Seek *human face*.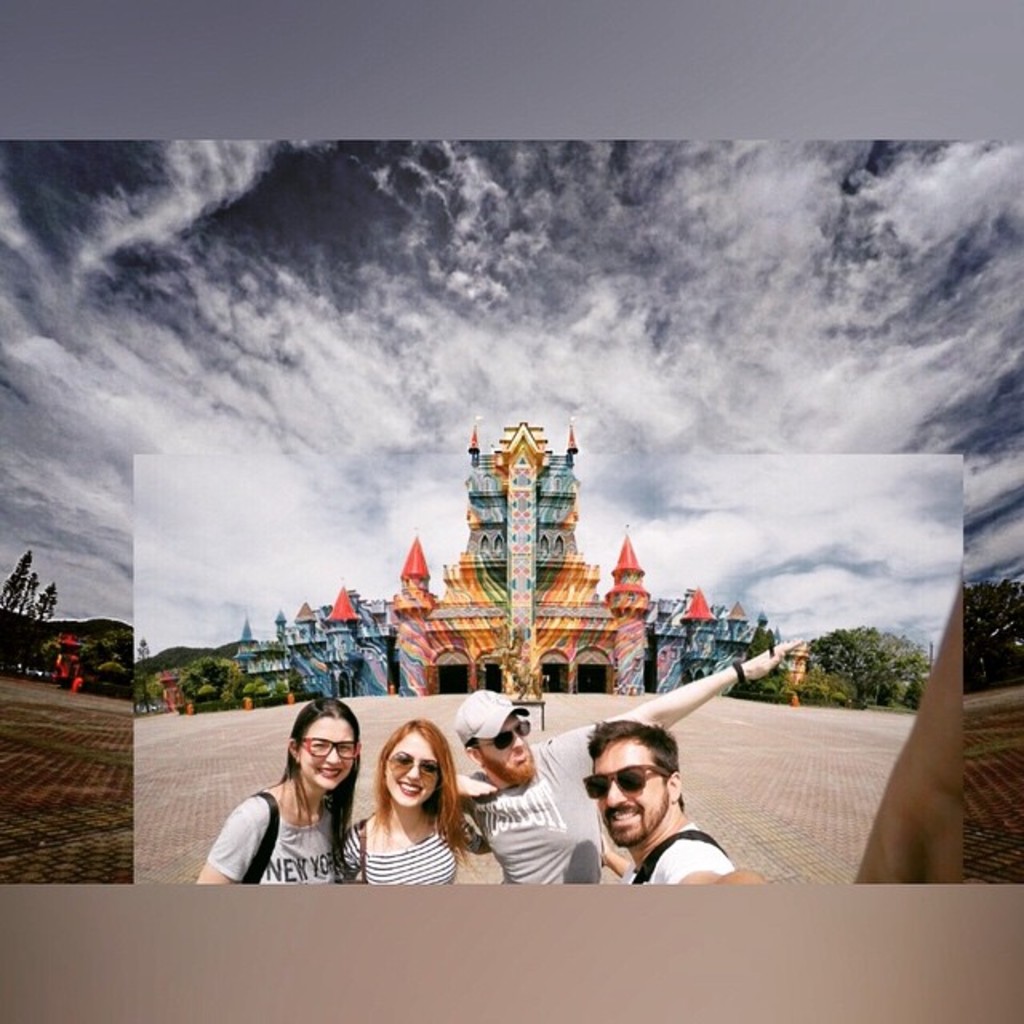
[472, 710, 539, 782].
